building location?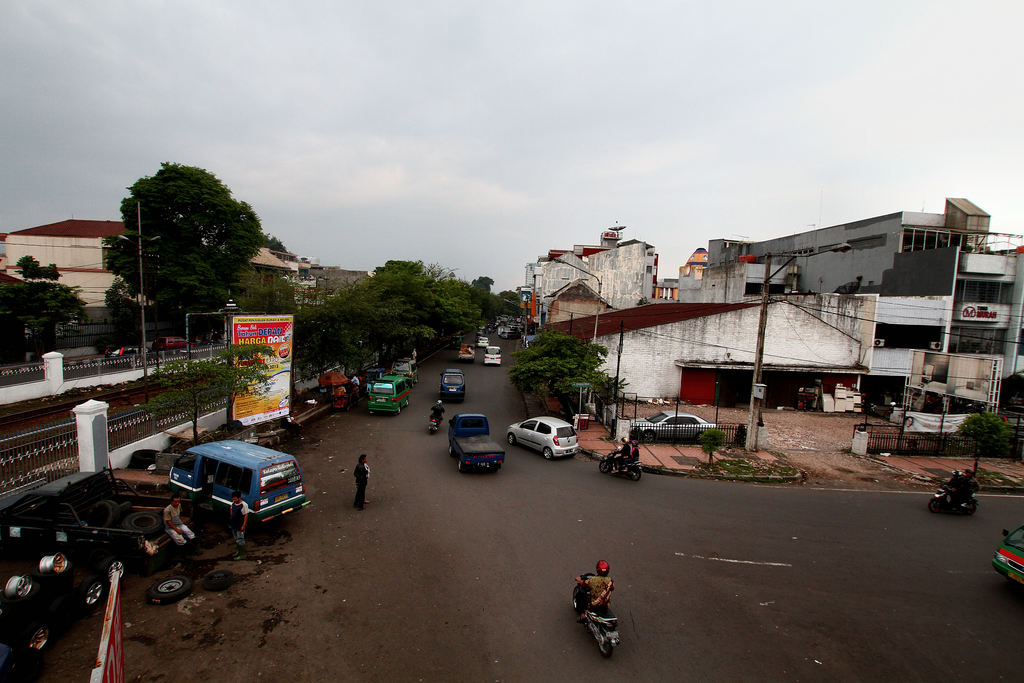
crop(250, 248, 334, 318)
